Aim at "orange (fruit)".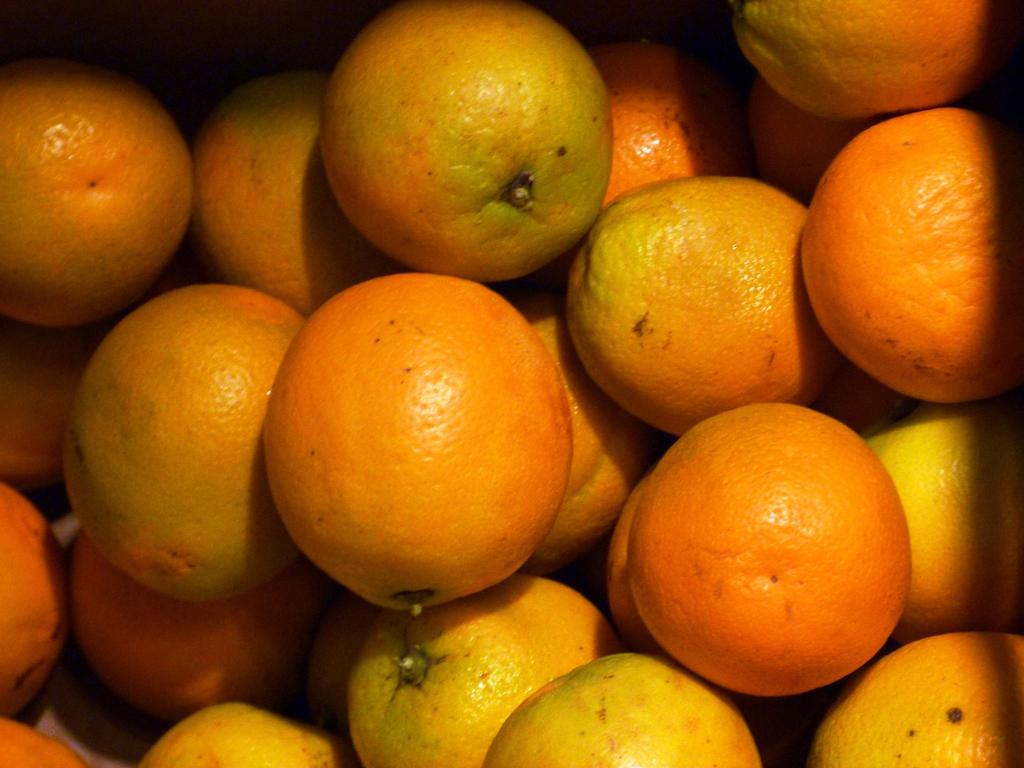
Aimed at rect(55, 522, 304, 708).
